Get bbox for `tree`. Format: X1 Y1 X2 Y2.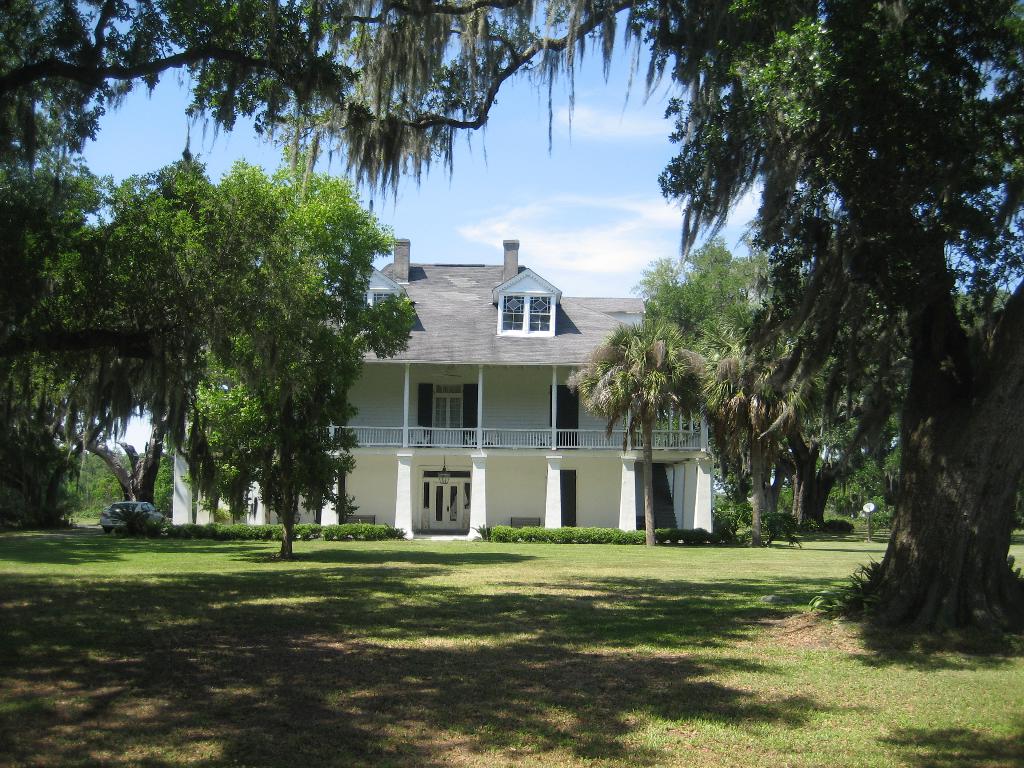
580 0 1023 634.
